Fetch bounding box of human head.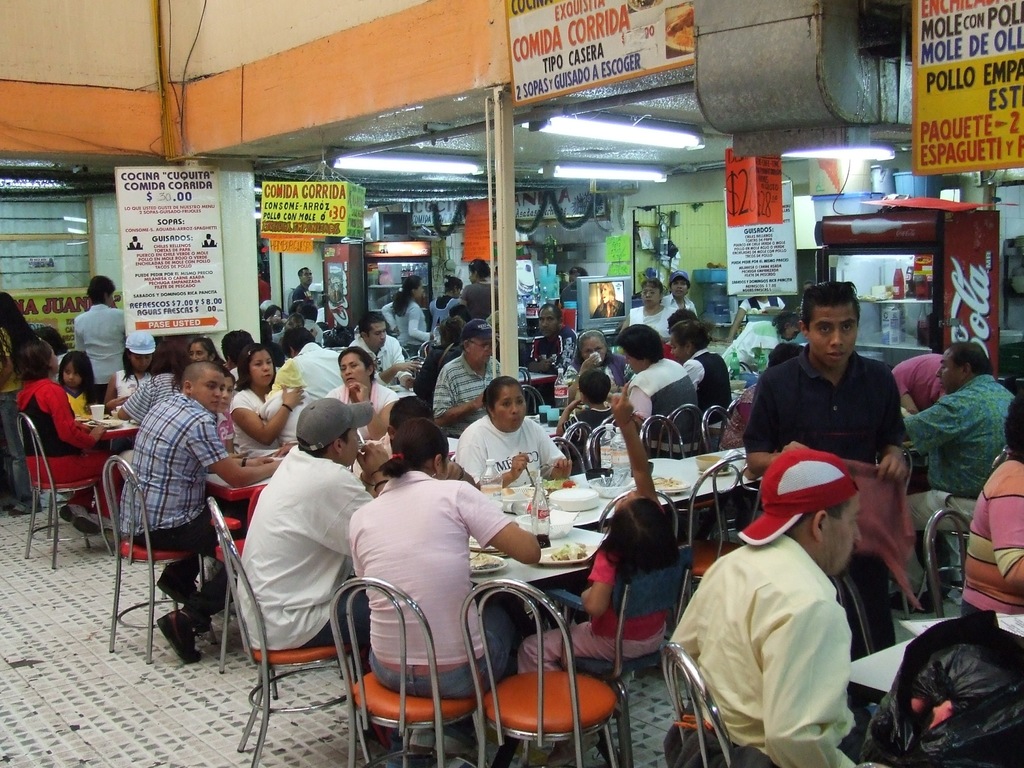
Bbox: <box>641,279,665,308</box>.
